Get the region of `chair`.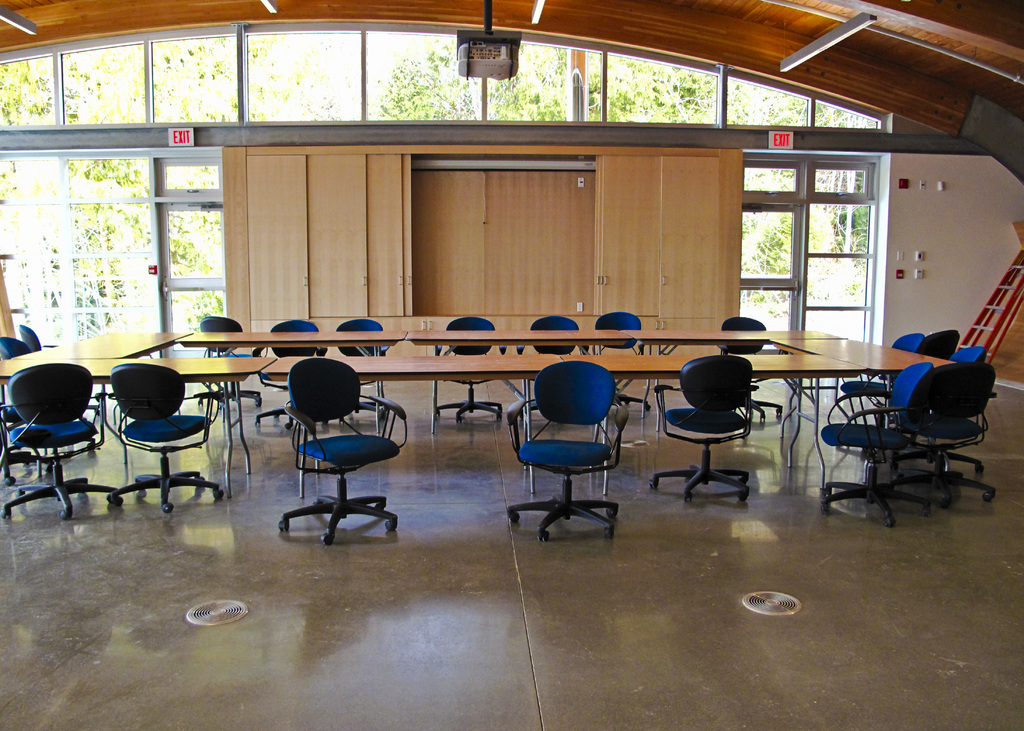
<region>513, 362, 632, 559</region>.
